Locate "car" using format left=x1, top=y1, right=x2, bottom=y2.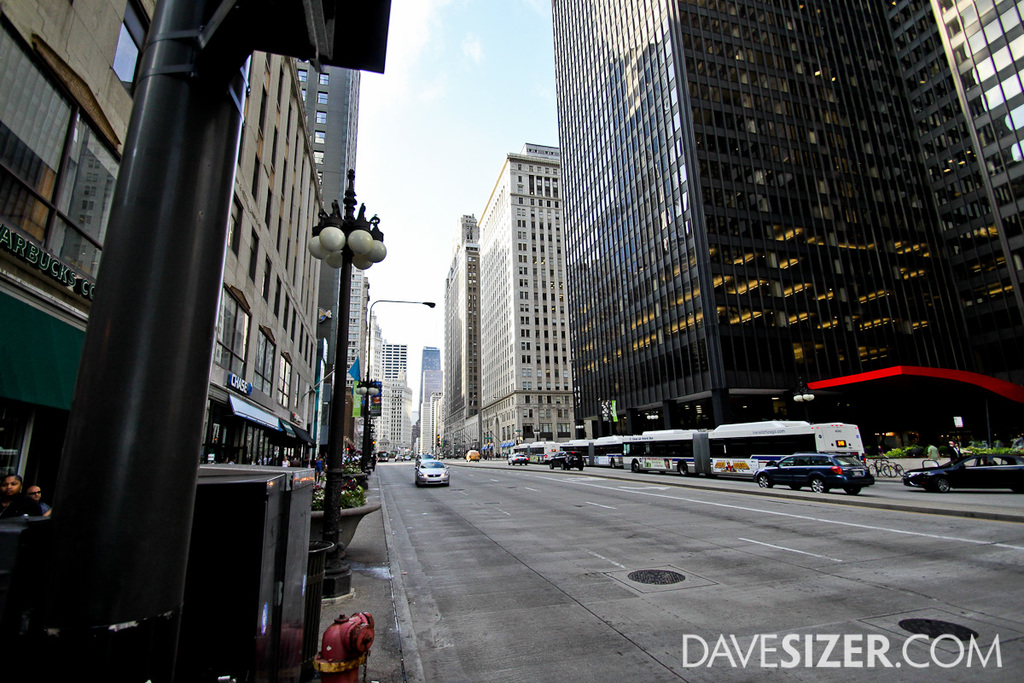
left=900, top=454, right=1023, bottom=499.
